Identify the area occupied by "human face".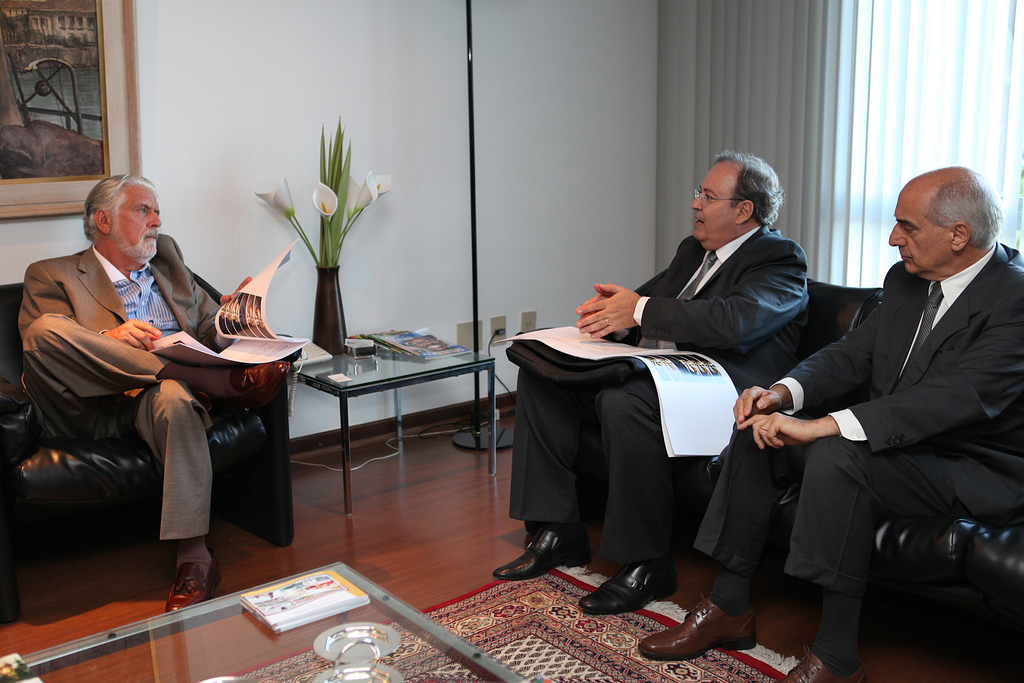
Area: l=687, t=160, r=732, b=247.
